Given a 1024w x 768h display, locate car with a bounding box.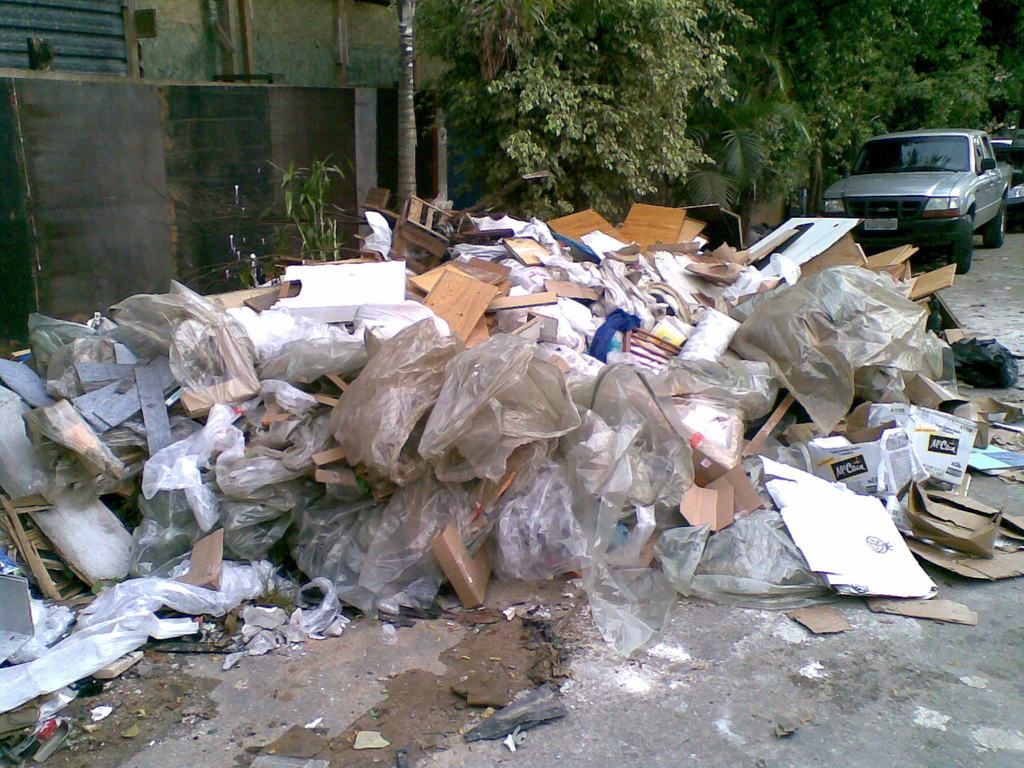
Located: bbox=(991, 144, 1023, 226).
